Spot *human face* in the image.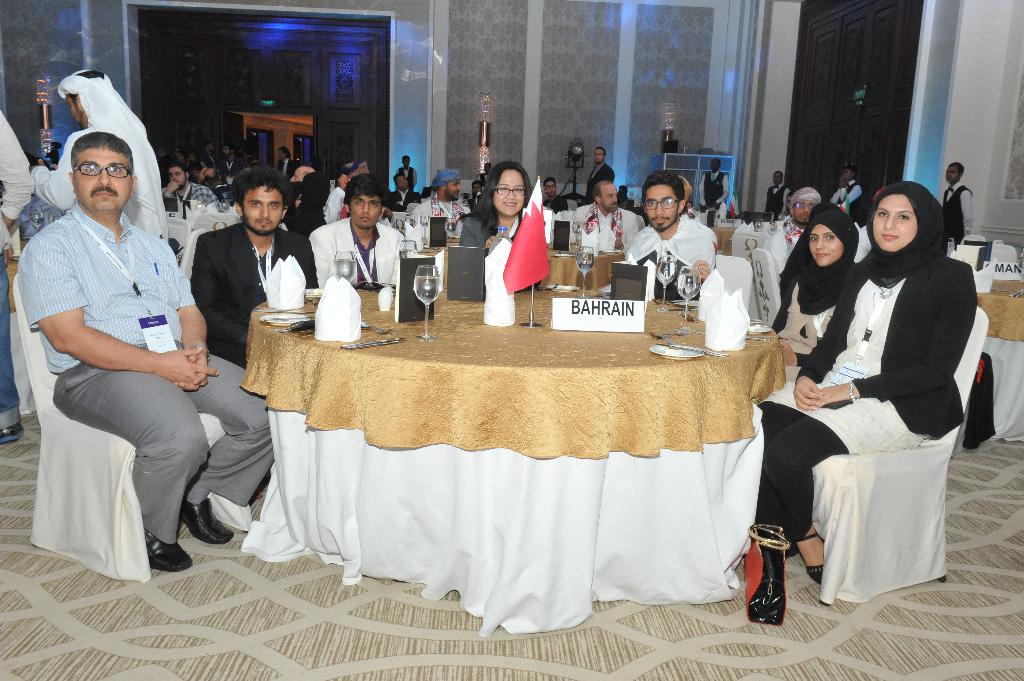
*human face* found at 243,186,283,236.
